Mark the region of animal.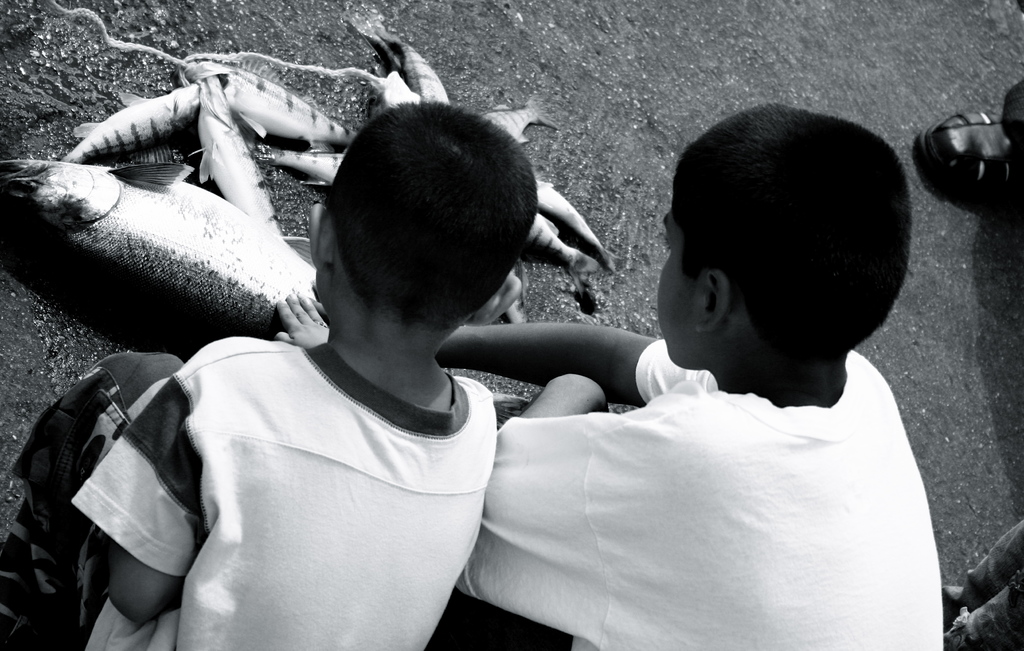
Region: (x1=62, y1=80, x2=200, y2=155).
